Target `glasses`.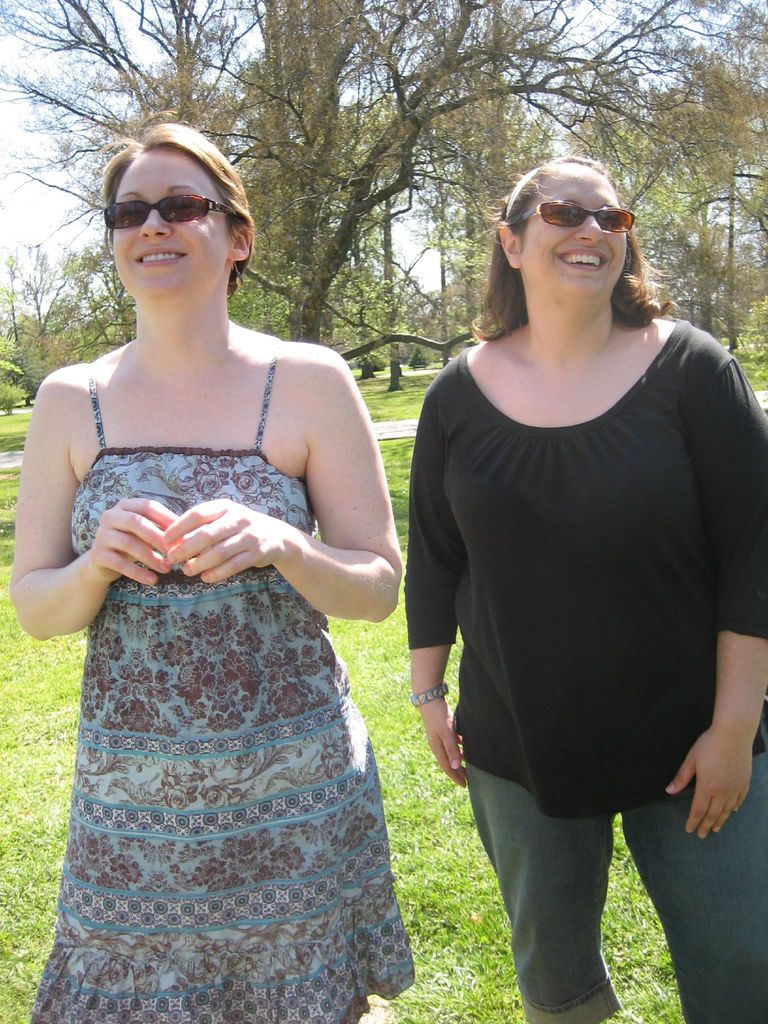
Target region: pyautogui.locateOnScreen(100, 188, 237, 237).
